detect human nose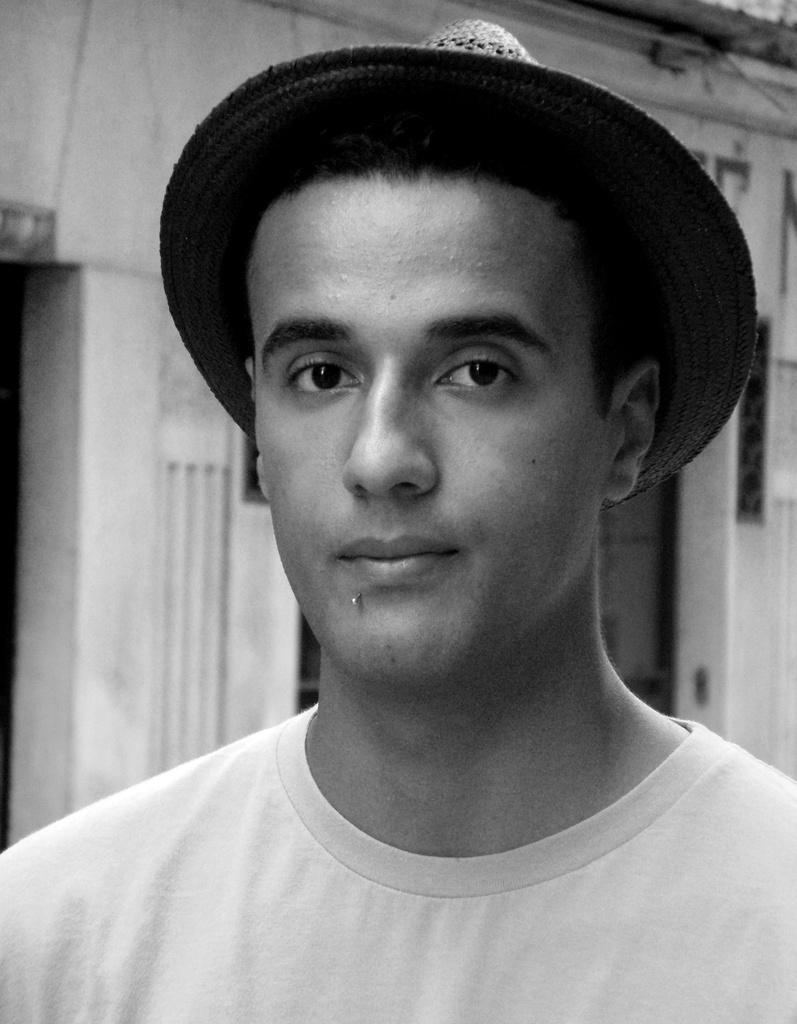
338:359:438:492
